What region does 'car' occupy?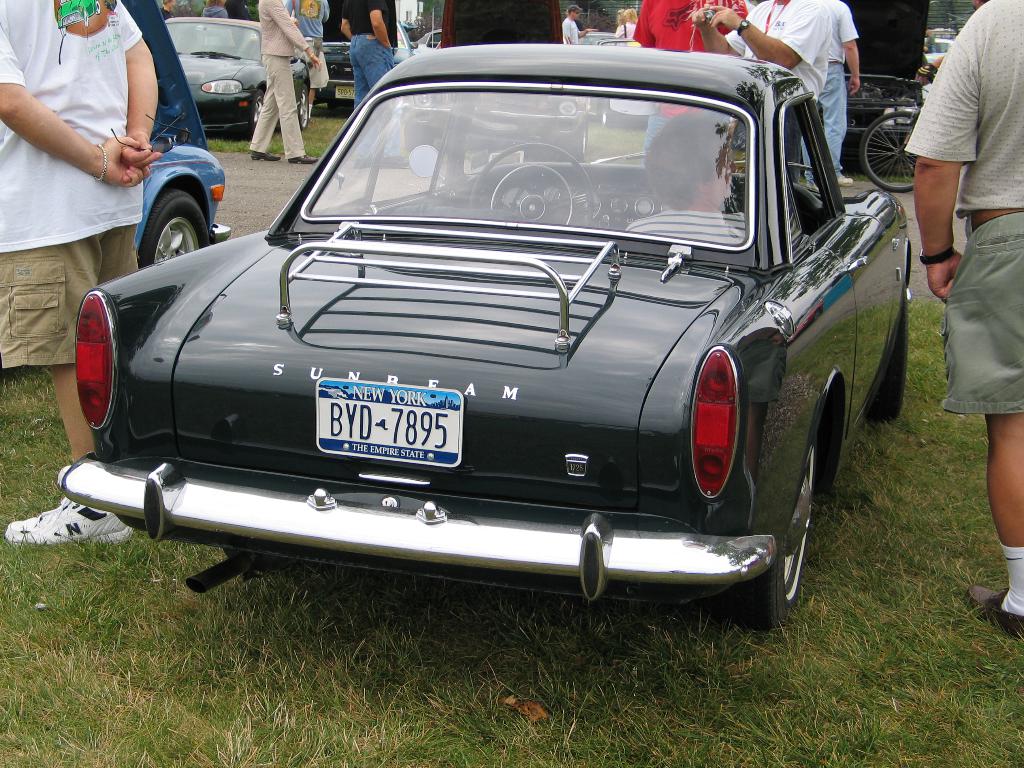
{"x1": 61, "y1": 45, "x2": 933, "y2": 632}.
